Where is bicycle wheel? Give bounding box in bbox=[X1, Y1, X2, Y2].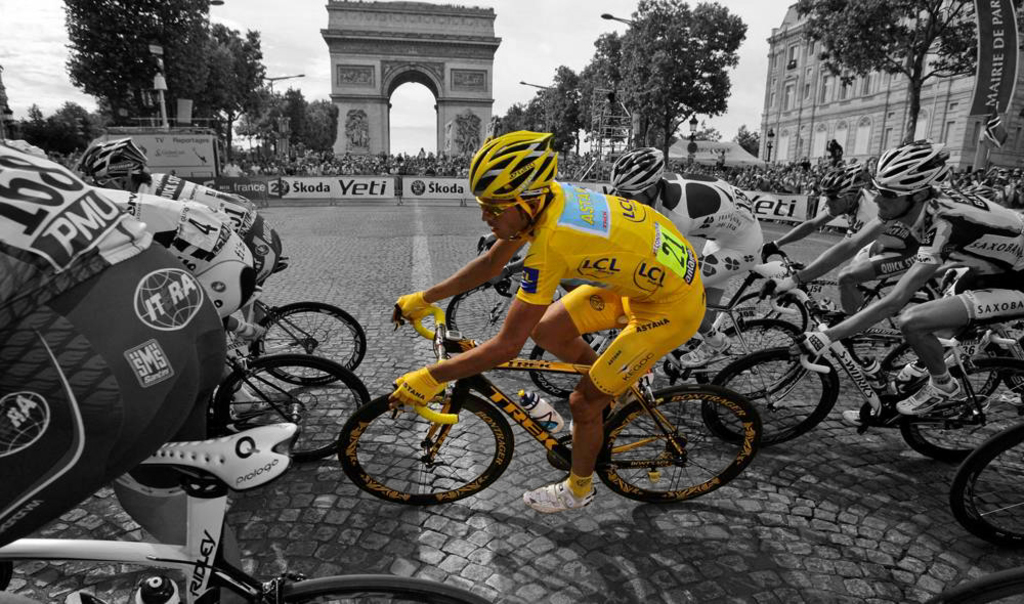
bbox=[852, 319, 911, 374].
